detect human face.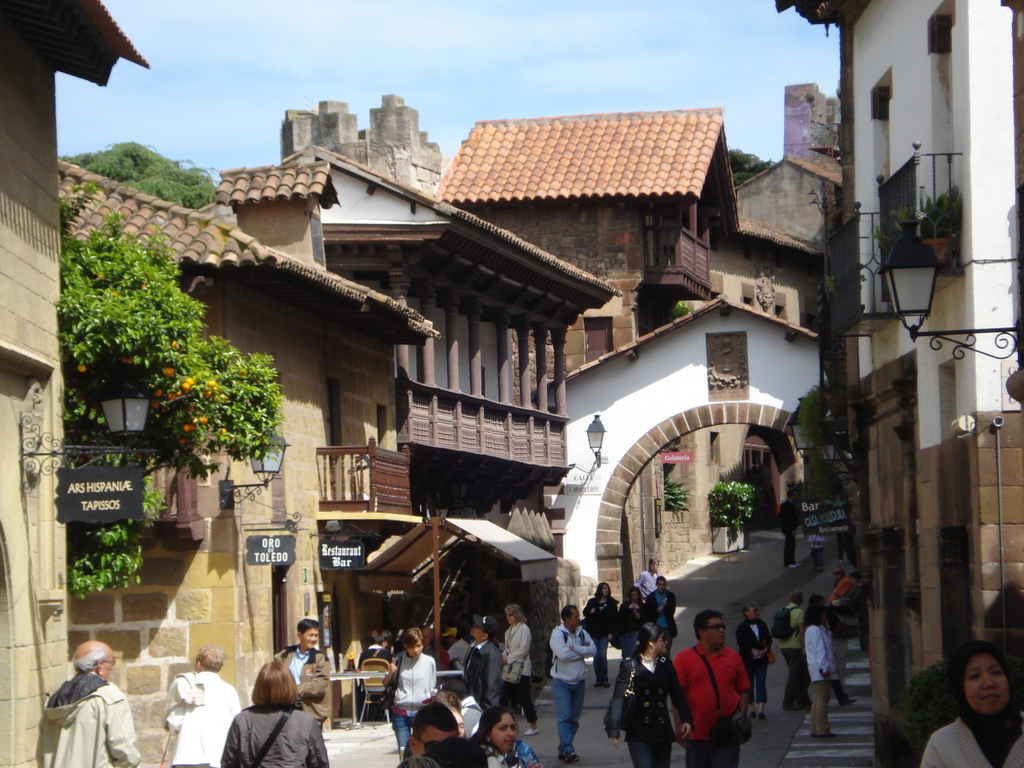
Detected at pyautogui.locateOnScreen(506, 609, 515, 623).
